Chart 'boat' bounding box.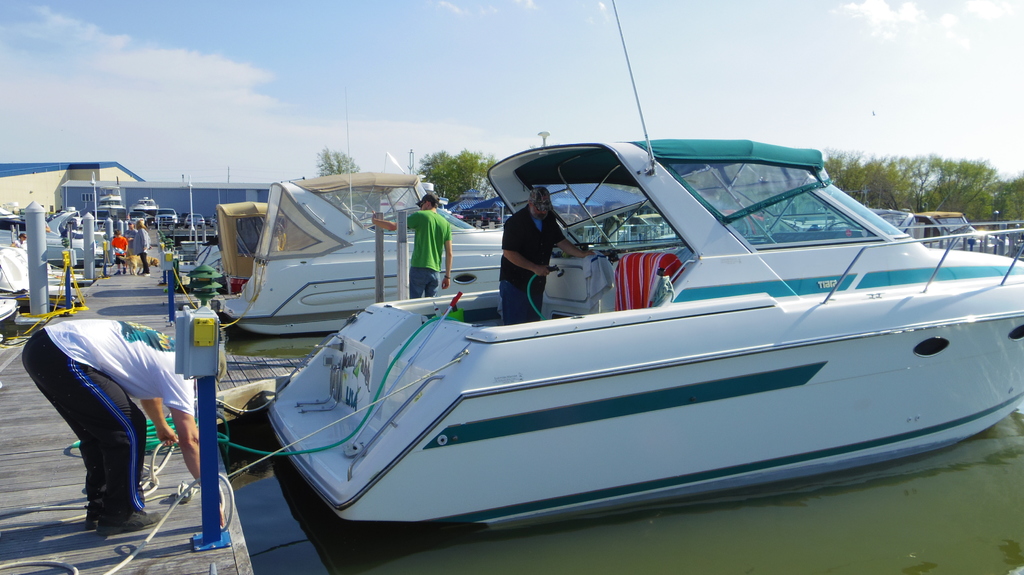
Charted: bbox(224, 122, 1019, 526).
